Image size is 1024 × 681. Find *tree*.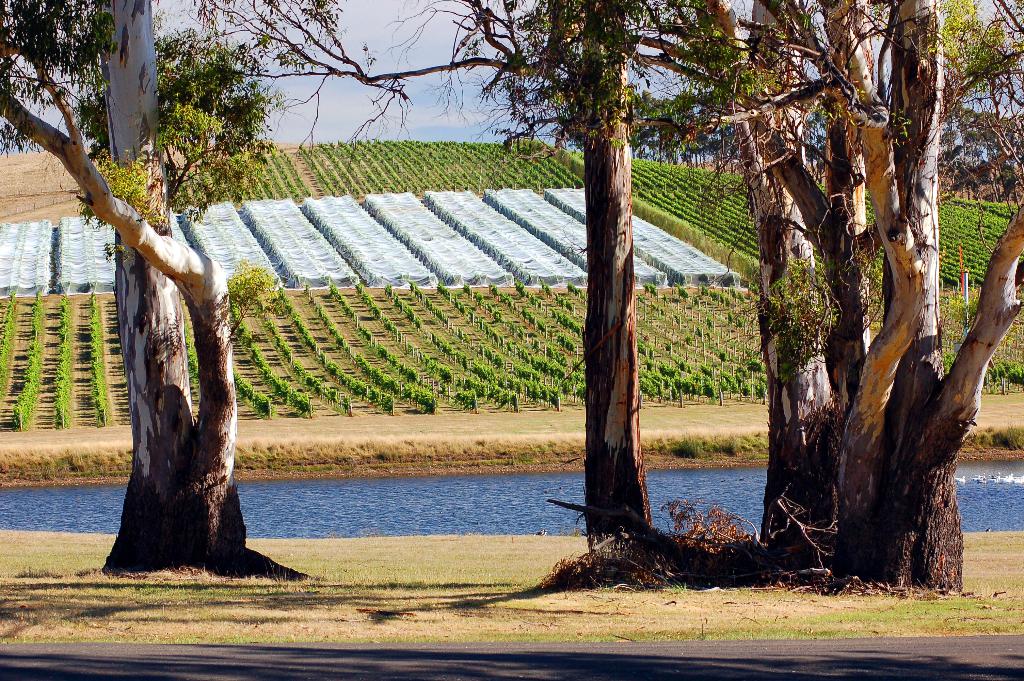
177,0,654,553.
